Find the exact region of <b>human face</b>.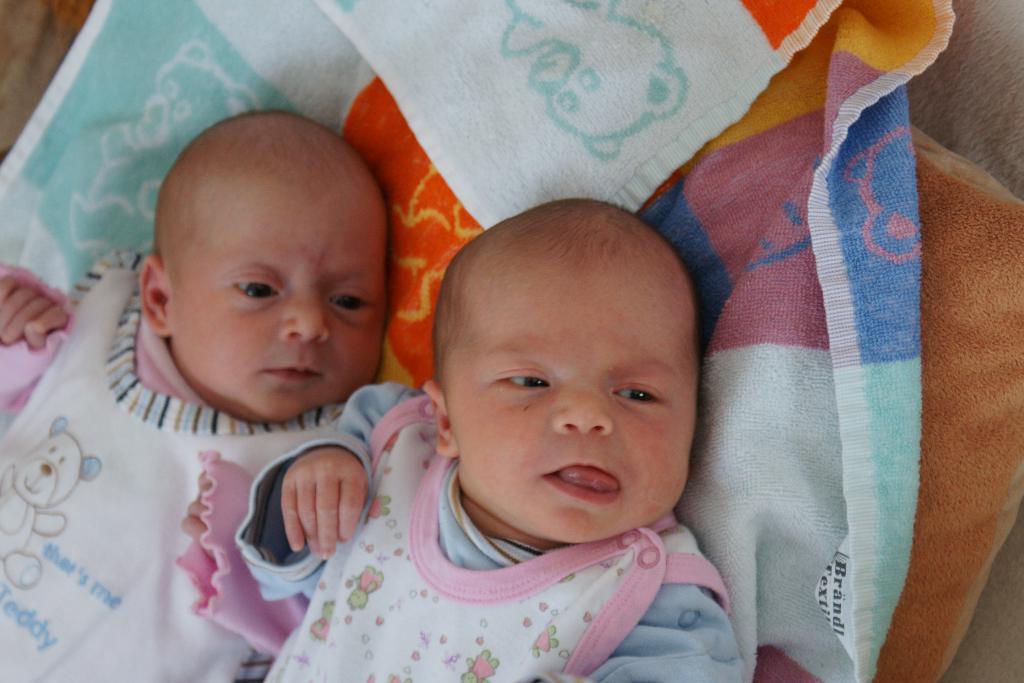
Exact region: 173, 183, 382, 422.
